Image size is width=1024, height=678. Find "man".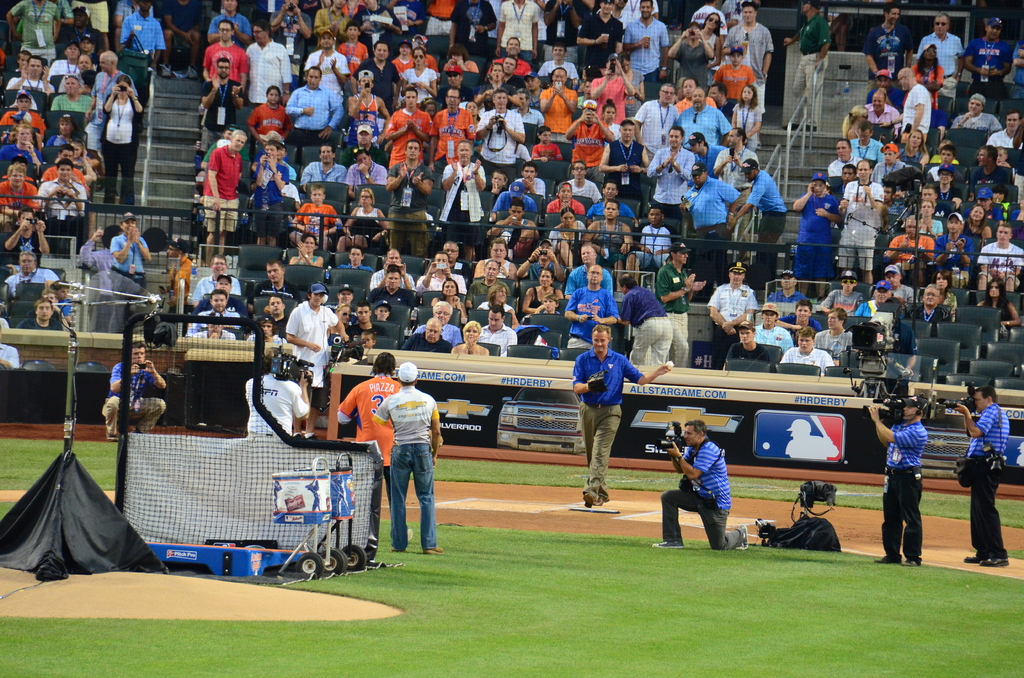
left=486, top=55, right=524, bottom=109.
